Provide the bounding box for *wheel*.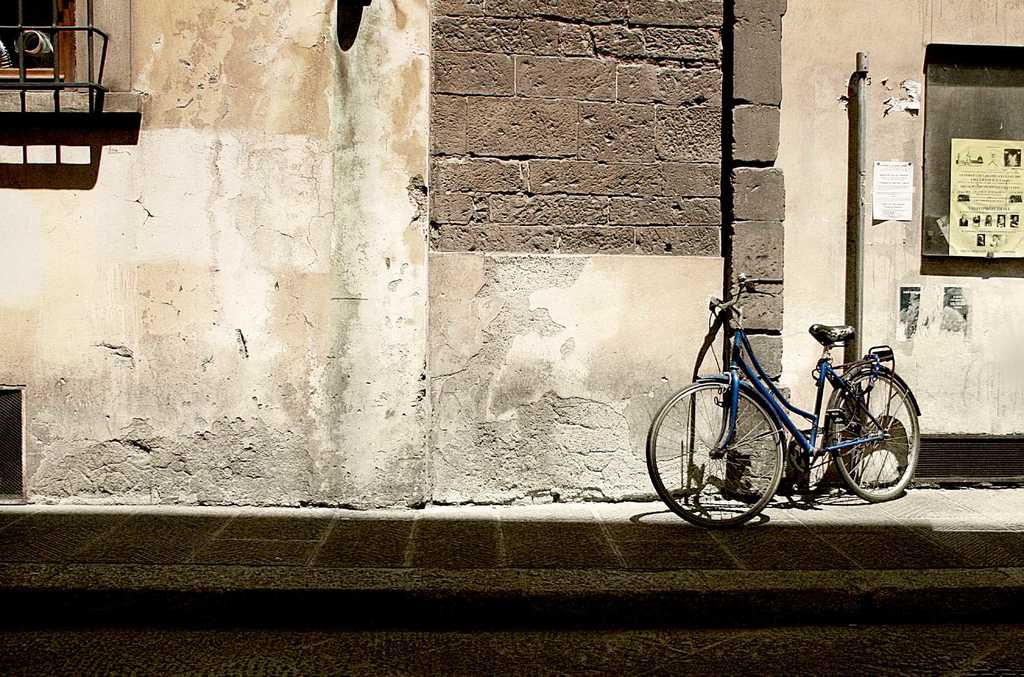
{"left": 669, "top": 379, "right": 795, "bottom": 523}.
